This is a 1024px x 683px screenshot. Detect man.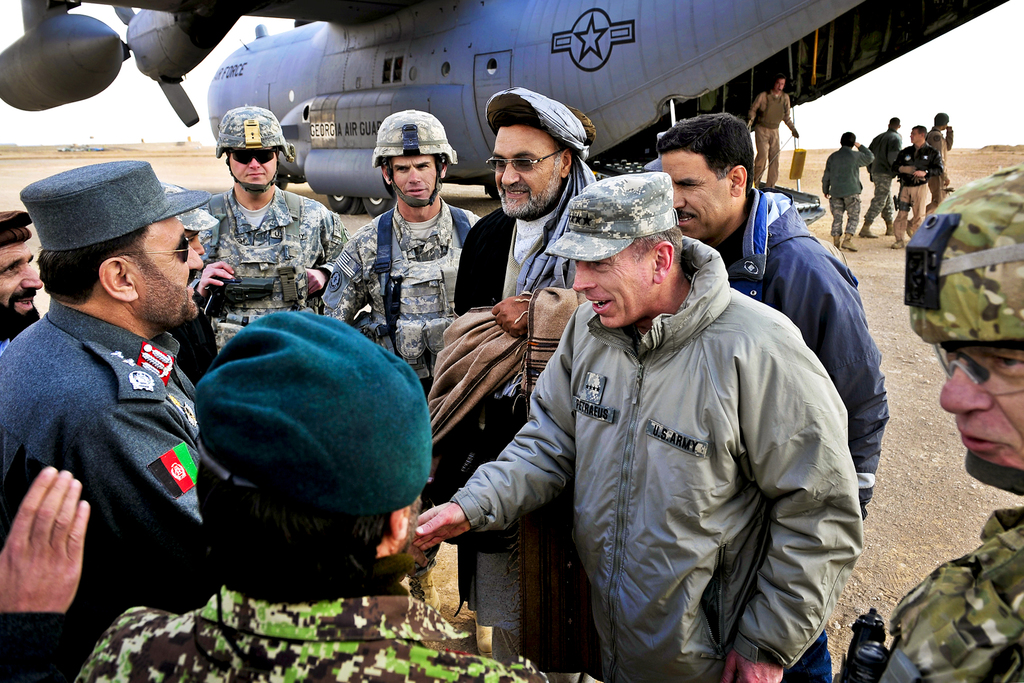
x1=193 y1=106 x2=352 y2=354.
